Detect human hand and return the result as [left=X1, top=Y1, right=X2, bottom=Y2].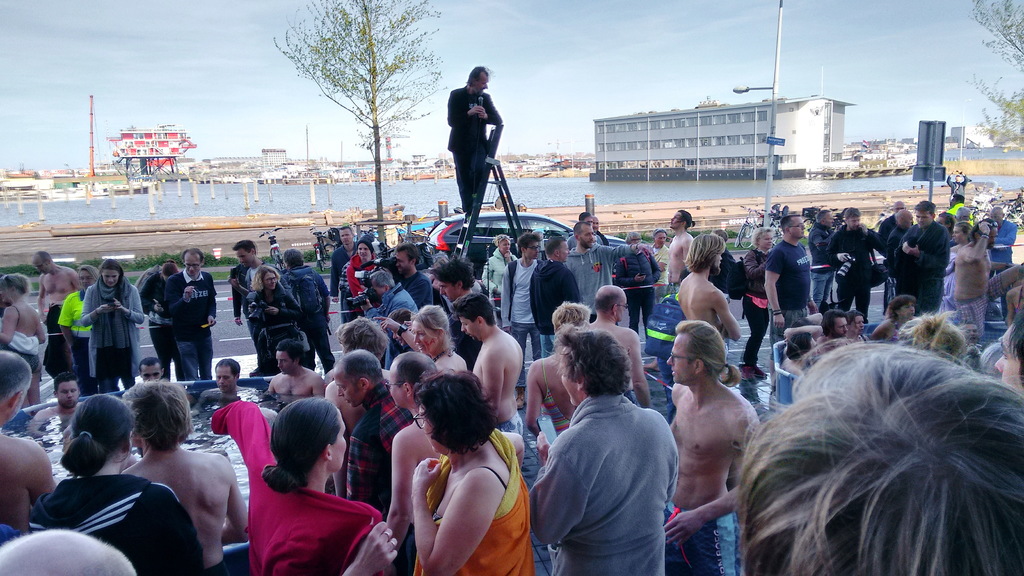
[left=408, top=452, right=444, bottom=493].
